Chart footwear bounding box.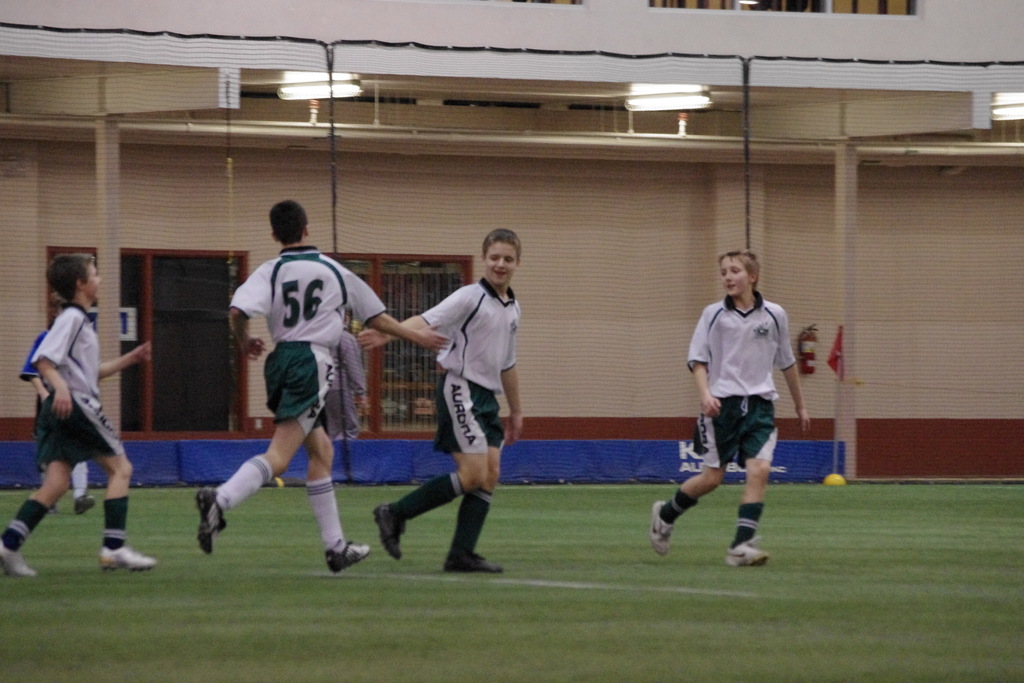
Charted: 0, 539, 35, 575.
